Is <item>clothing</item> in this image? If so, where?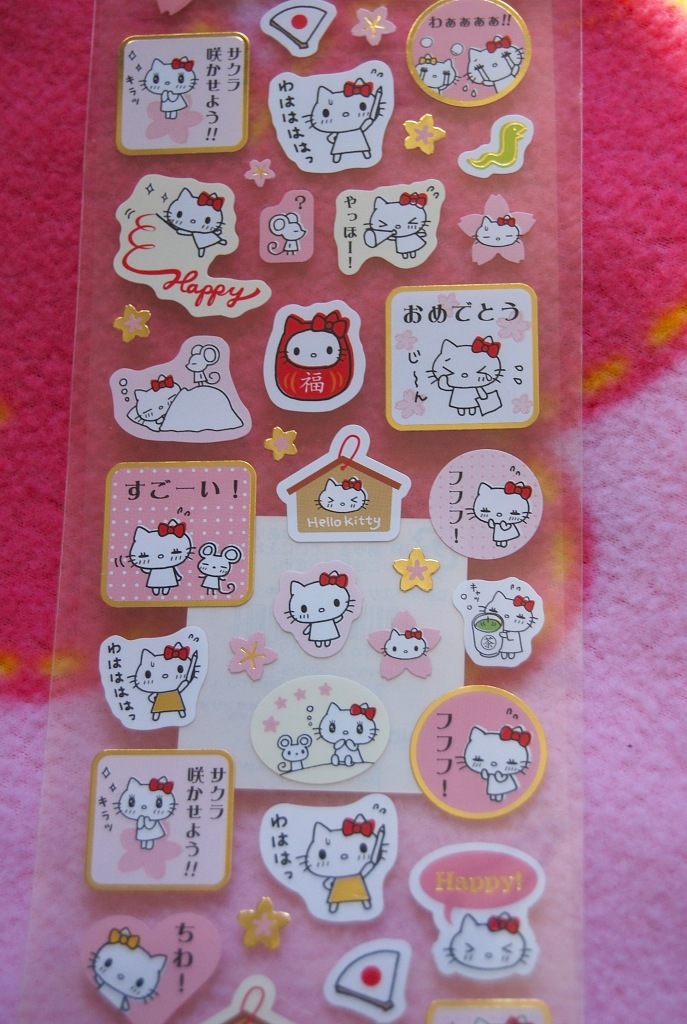
Yes, at left=101, top=982, right=127, bottom=1014.
